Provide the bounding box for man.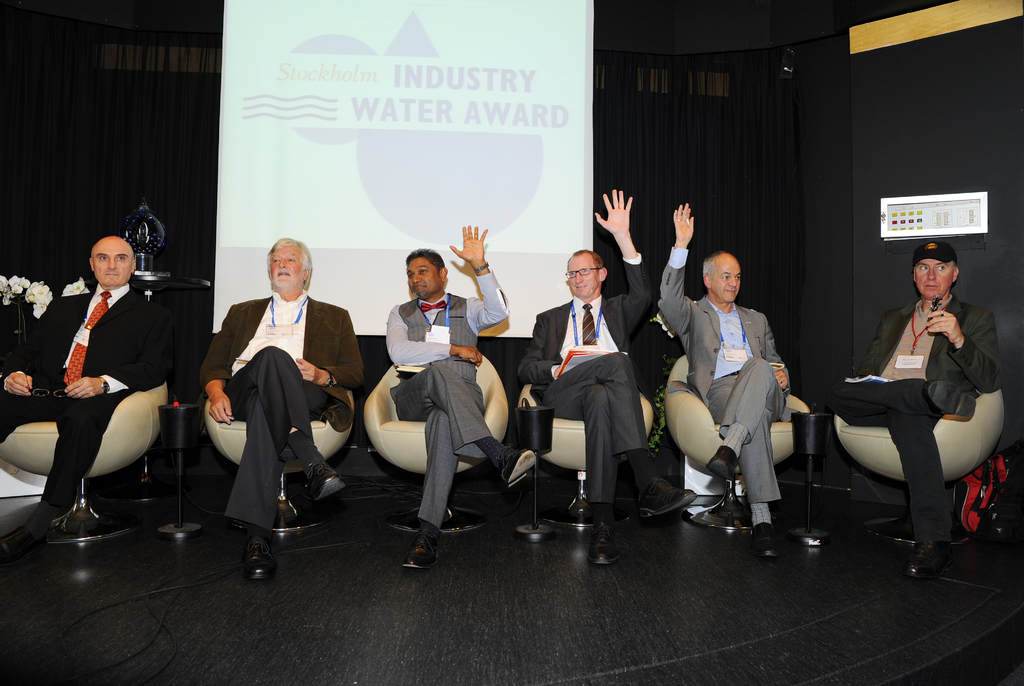
rect(385, 216, 539, 533).
